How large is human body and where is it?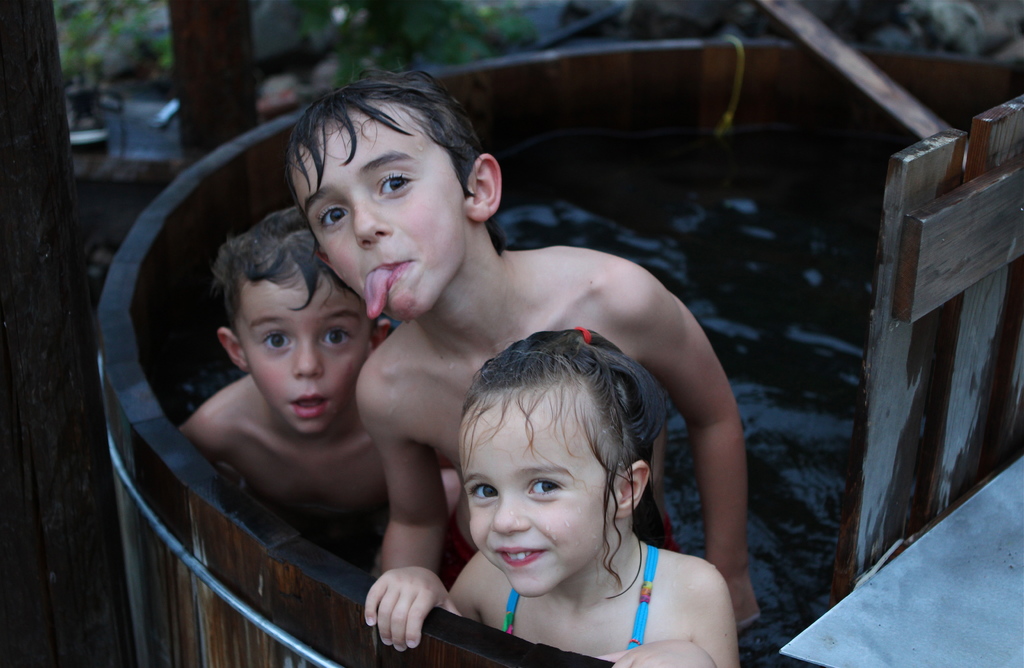
Bounding box: select_region(177, 204, 461, 578).
